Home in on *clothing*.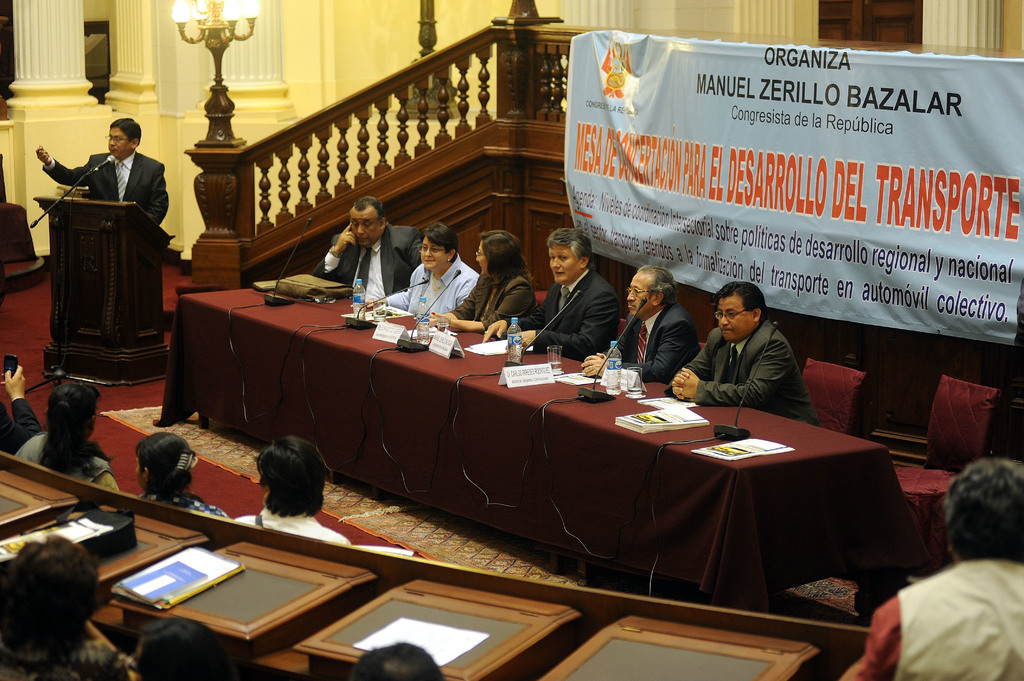
Homed in at left=383, top=251, right=481, bottom=319.
